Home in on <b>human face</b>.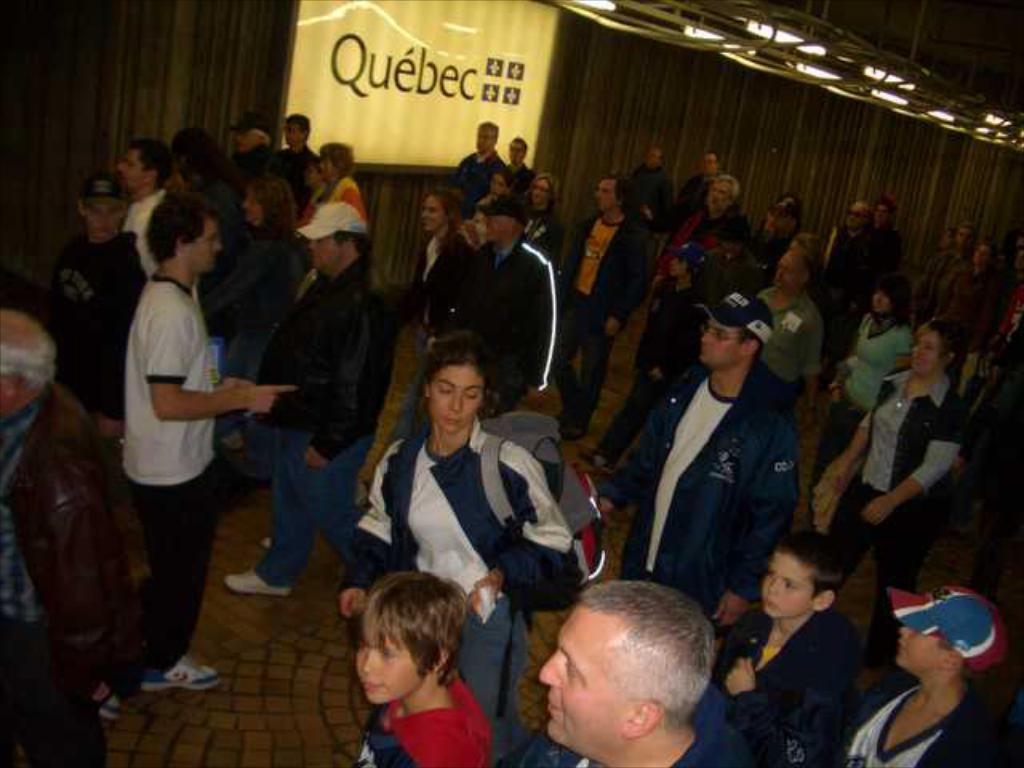
Homed in at detection(776, 251, 798, 286).
